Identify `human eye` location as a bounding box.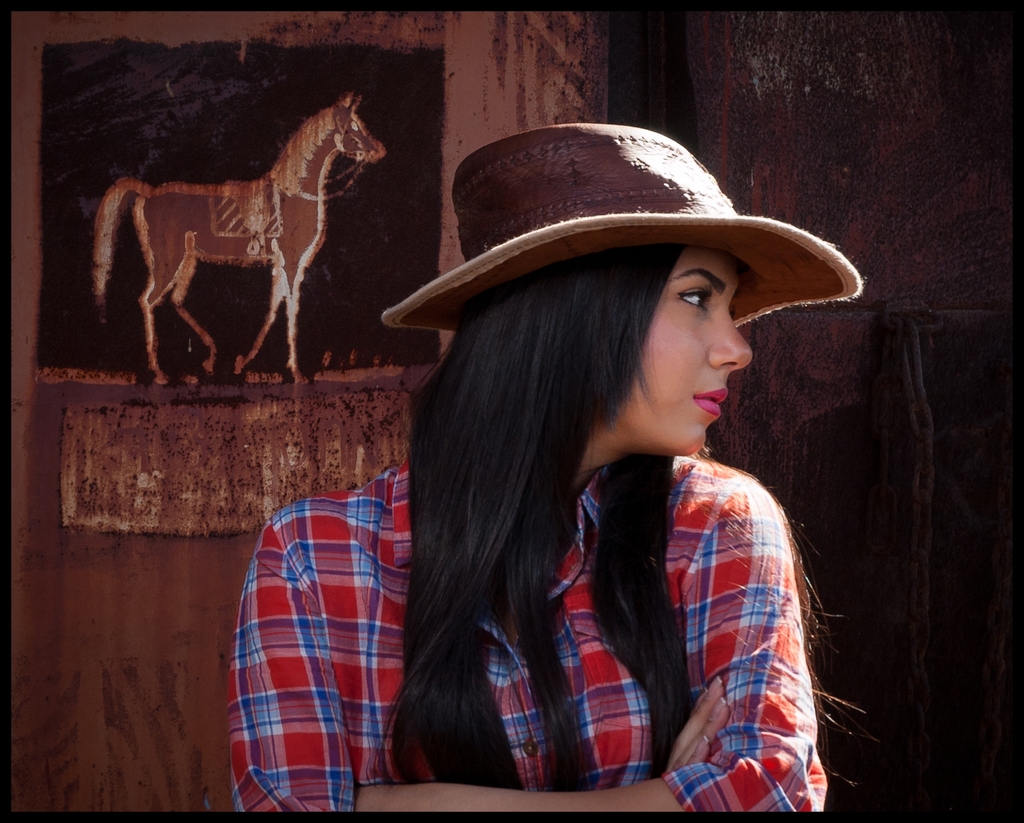
(676, 284, 712, 311).
